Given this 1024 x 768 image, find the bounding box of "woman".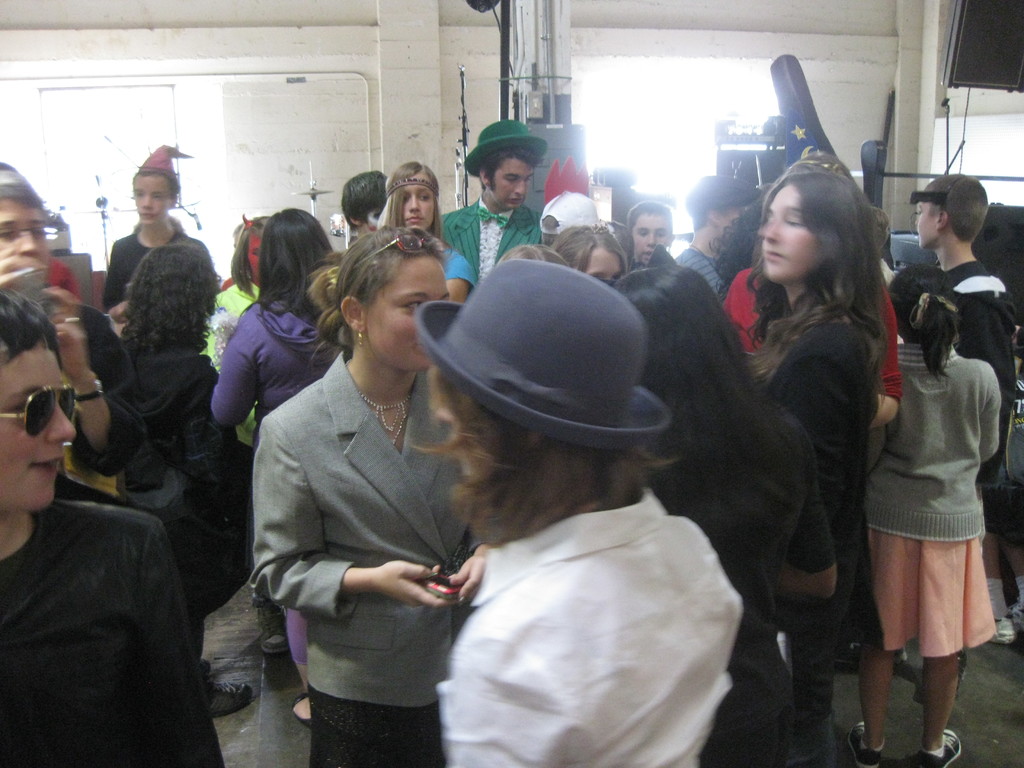
x1=408, y1=365, x2=745, y2=767.
